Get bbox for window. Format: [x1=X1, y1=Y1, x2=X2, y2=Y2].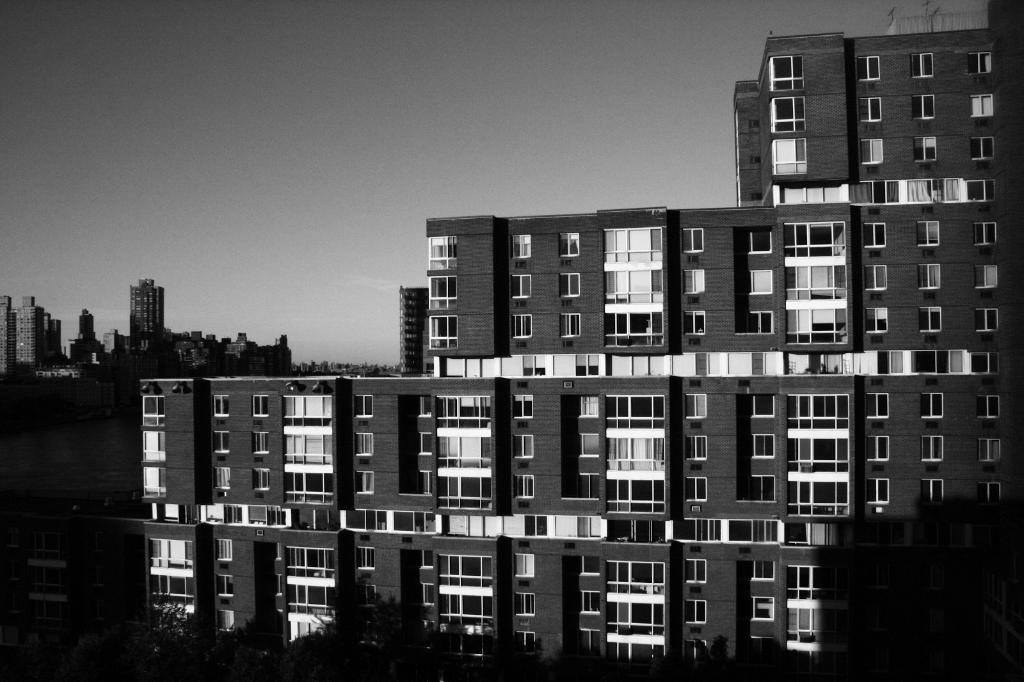
[x1=906, y1=180, x2=959, y2=203].
